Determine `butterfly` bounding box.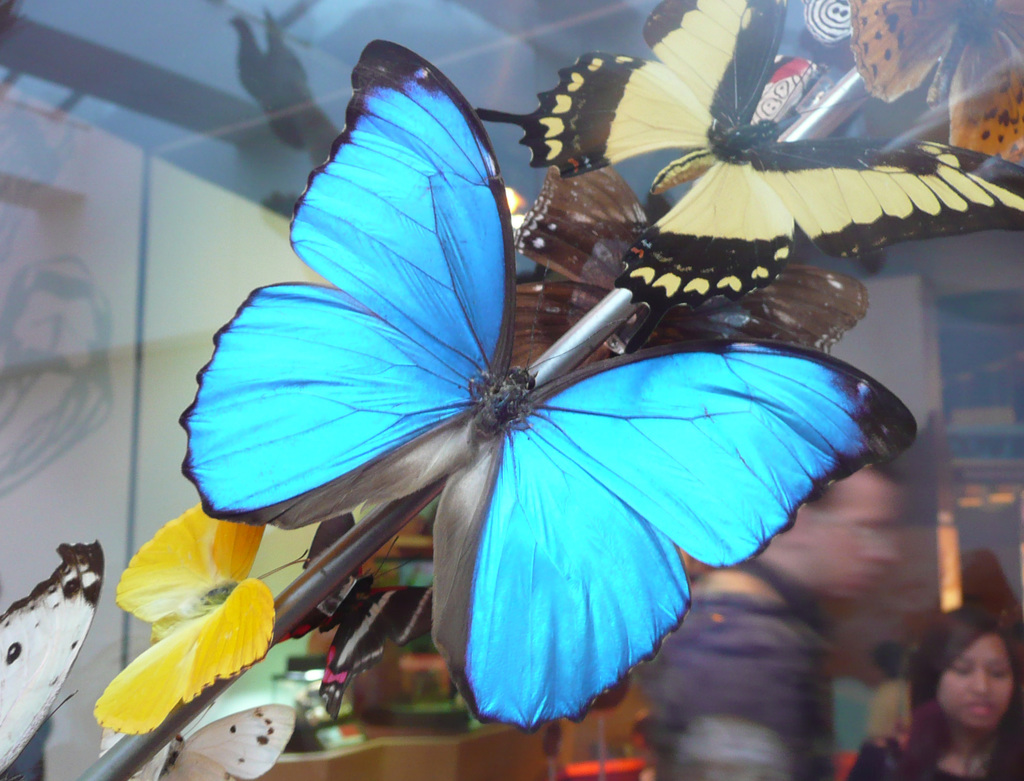
Determined: [left=479, top=0, right=1023, bottom=309].
